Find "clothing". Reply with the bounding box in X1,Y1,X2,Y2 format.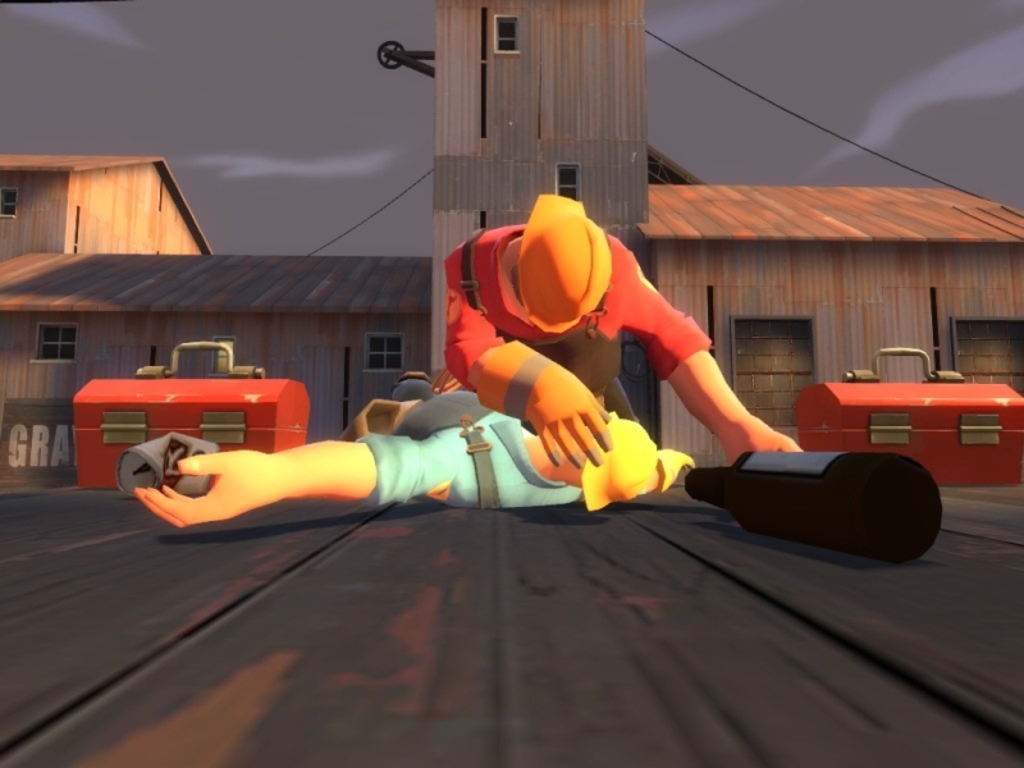
442,220,709,393.
